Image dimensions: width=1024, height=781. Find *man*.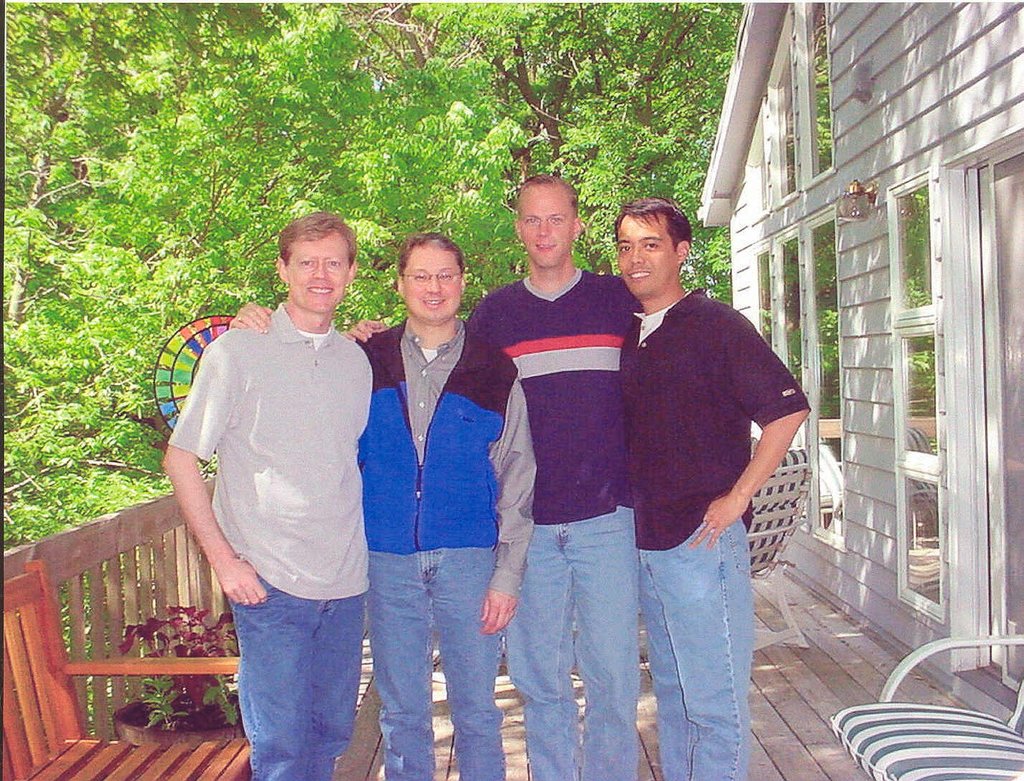
(612, 189, 815, 780).
